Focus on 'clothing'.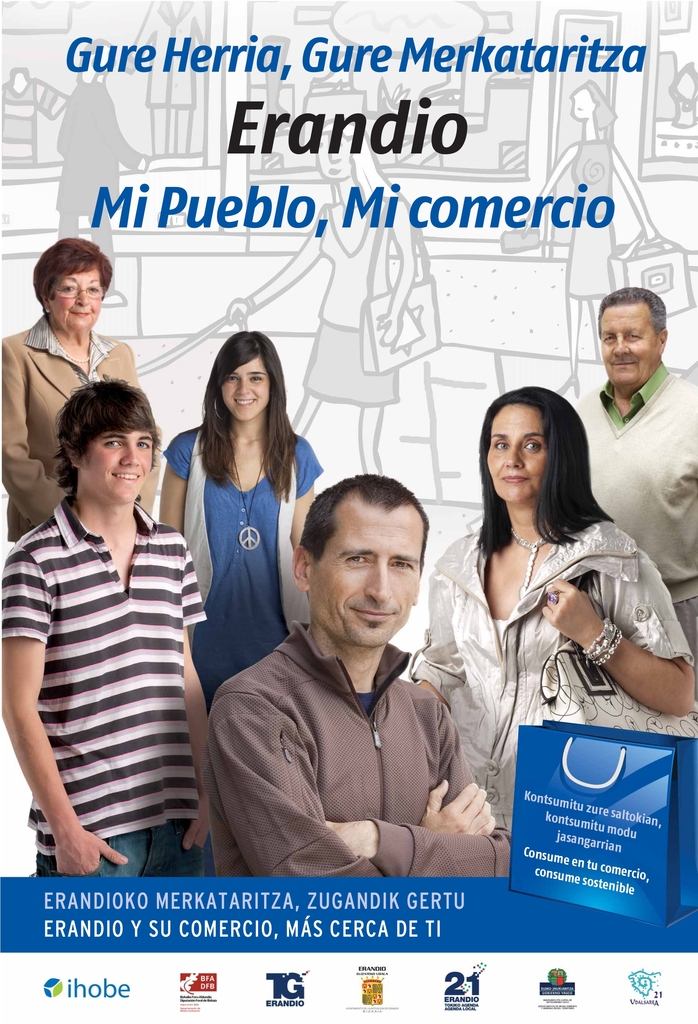
Focused at box=[407, 512, 697, 834].
